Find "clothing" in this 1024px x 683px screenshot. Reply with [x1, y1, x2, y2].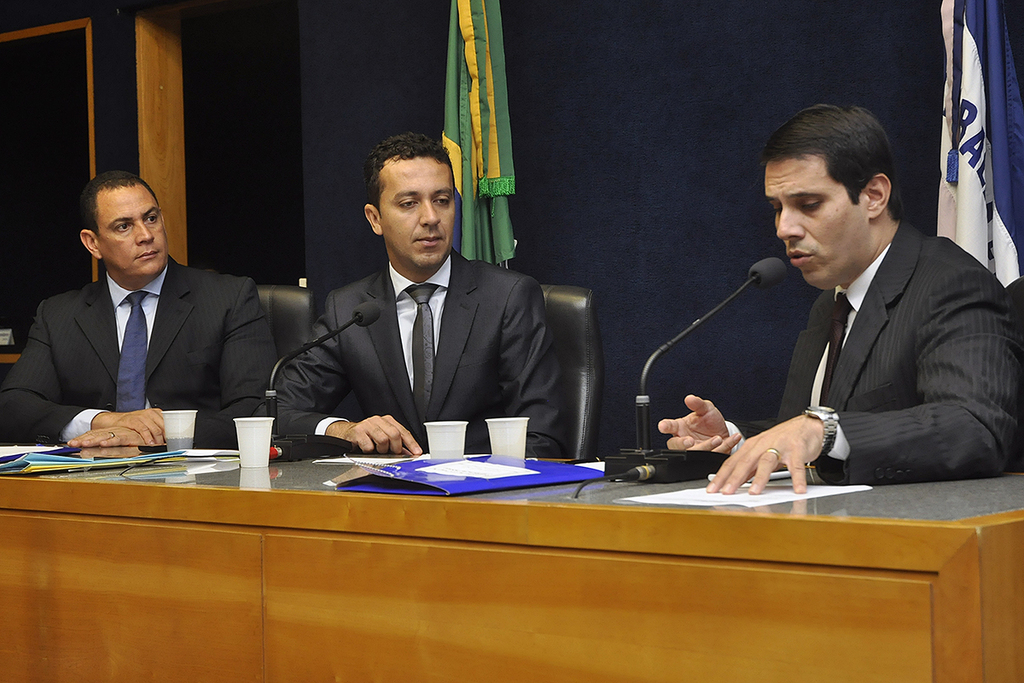
[271, 247, 563, 455].
